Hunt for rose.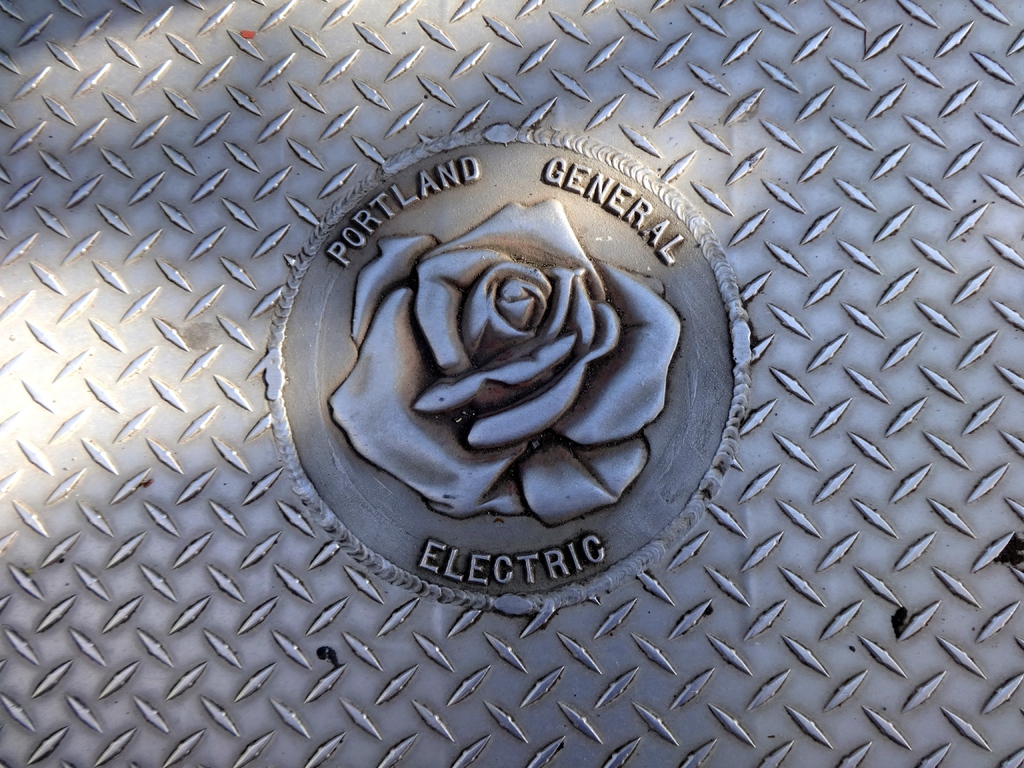
Hunted down at bbox(331, 196, 678, 532).
